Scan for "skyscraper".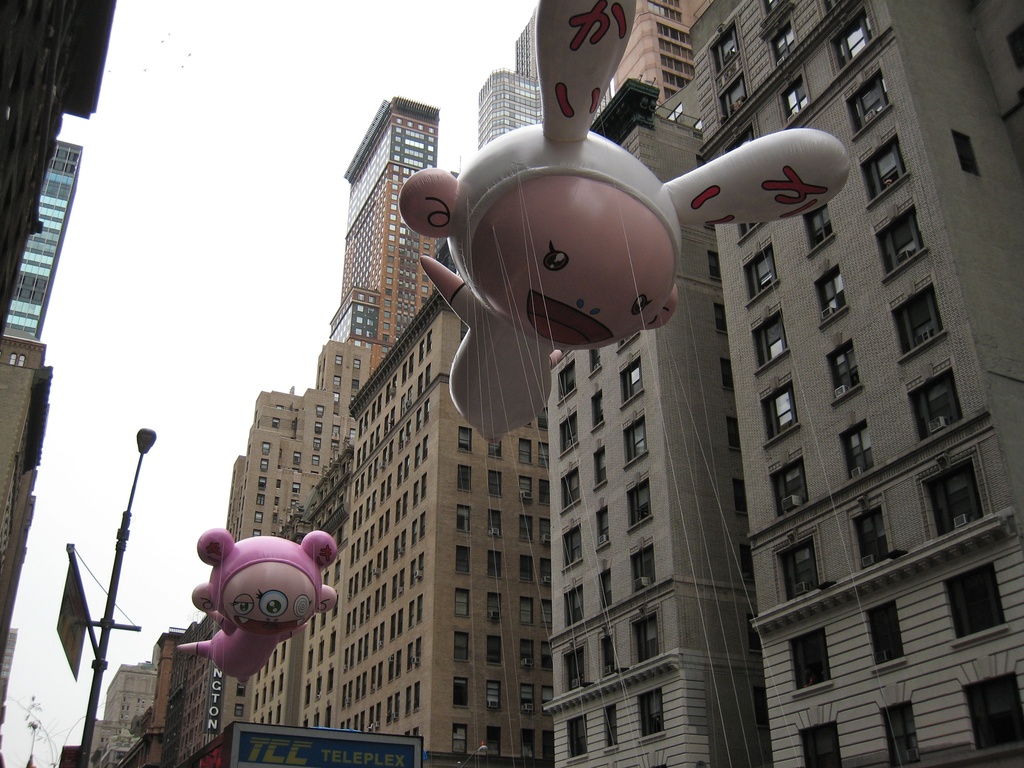
Scan result: <bbox>303, 93, 454, 360</bbox>.
